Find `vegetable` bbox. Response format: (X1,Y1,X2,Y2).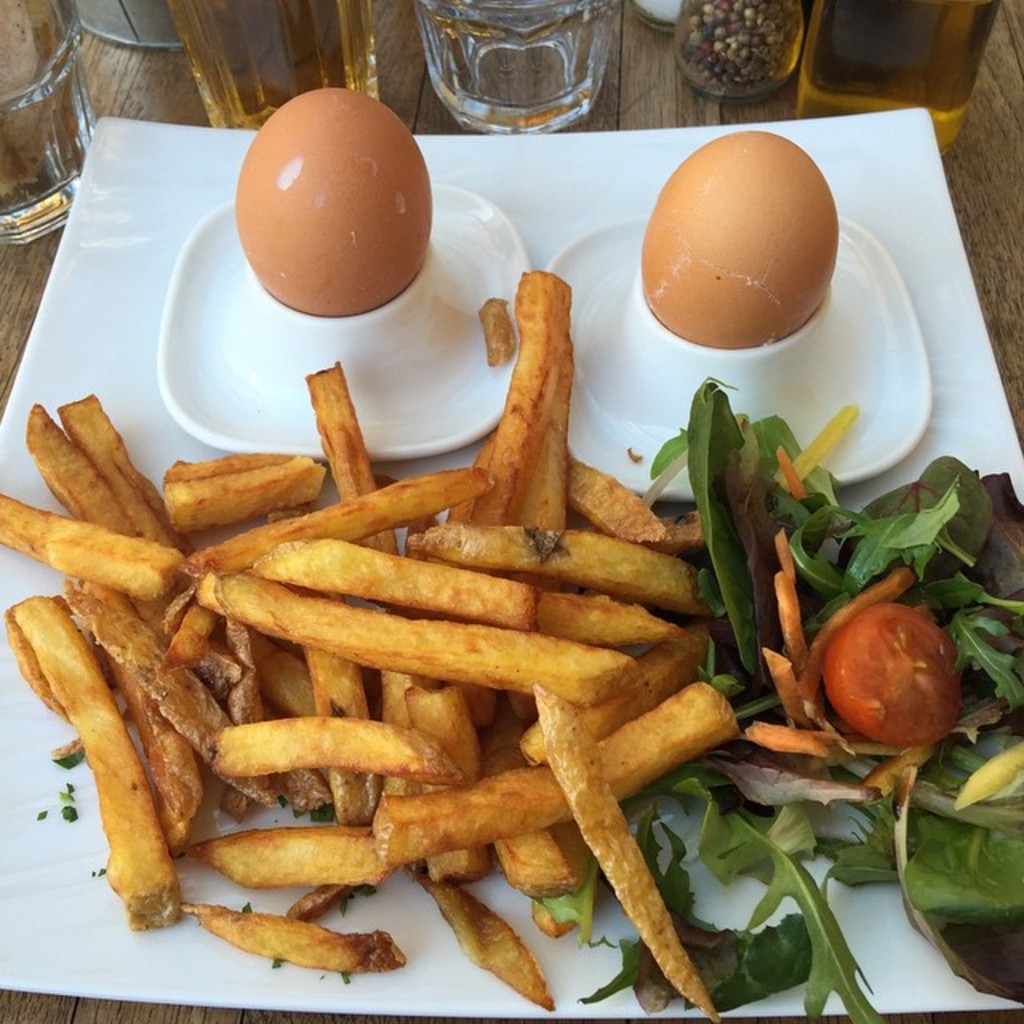
(827,598,966,752).
